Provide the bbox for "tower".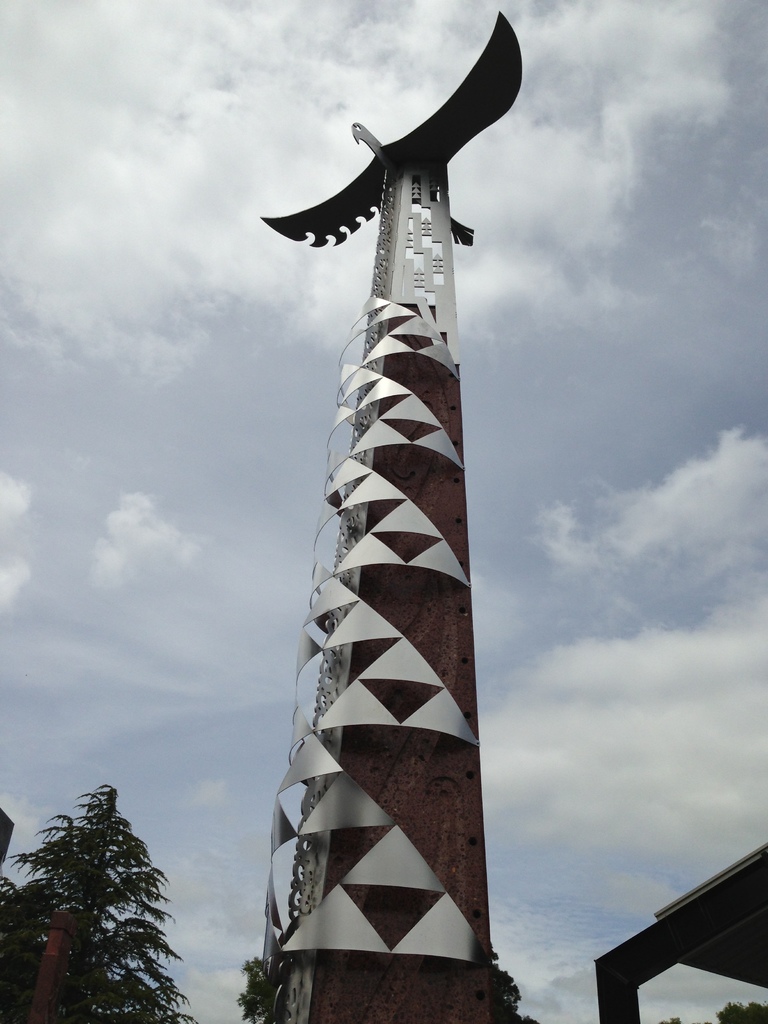
box=[216, 0, 548, 996].
